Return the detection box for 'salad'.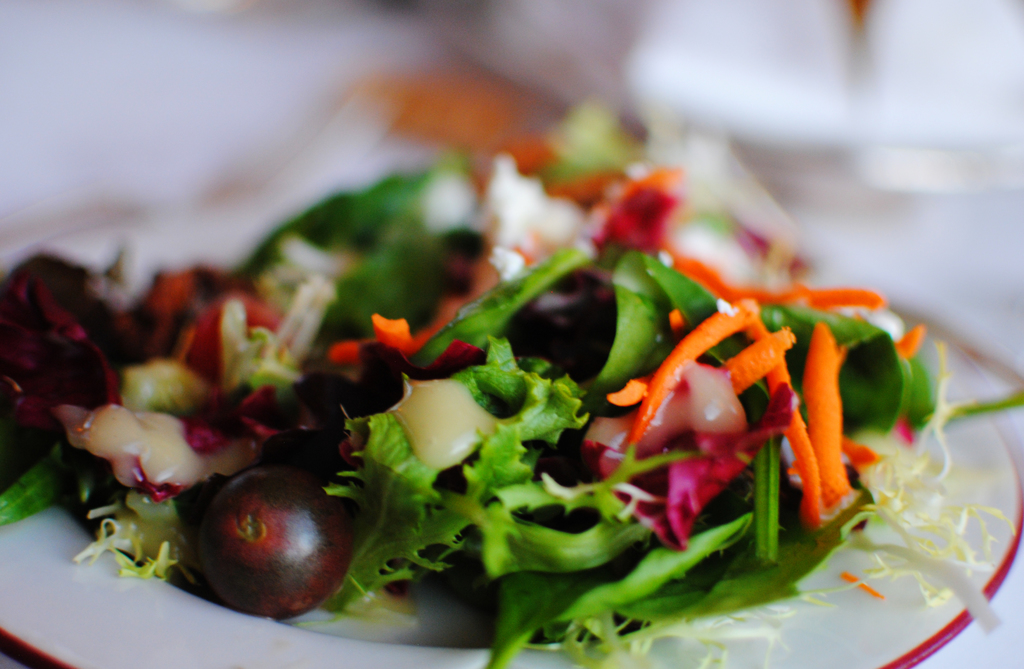
{"left": 0, "top": 97, "right": 1023, "bottom": 668}.
